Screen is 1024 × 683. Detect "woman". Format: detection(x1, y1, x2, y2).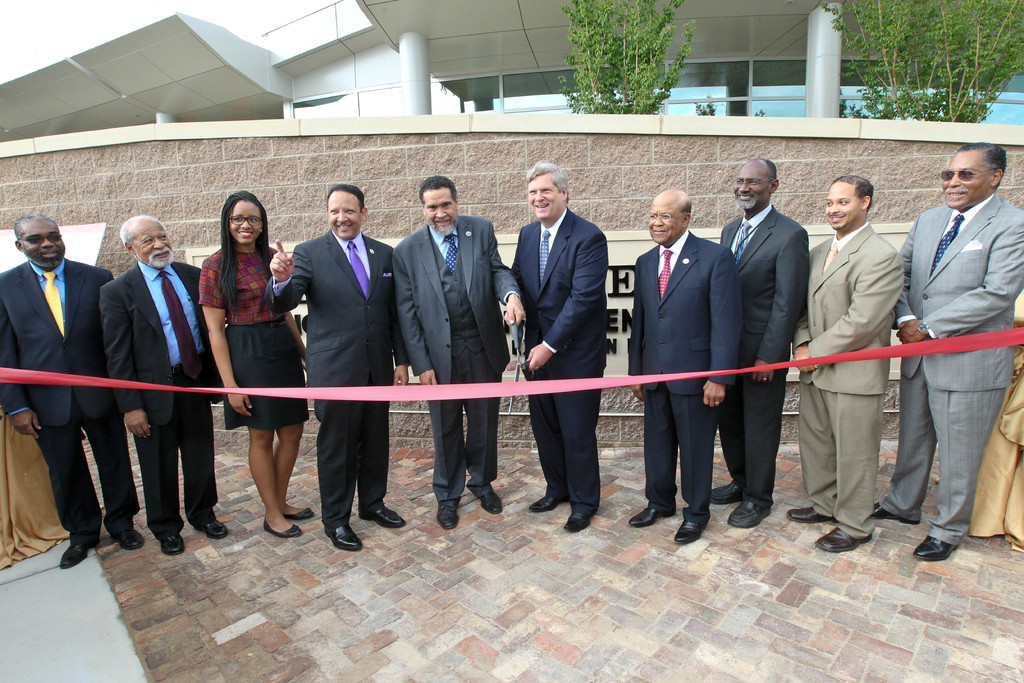
detection(180, 210, 303, 563).
